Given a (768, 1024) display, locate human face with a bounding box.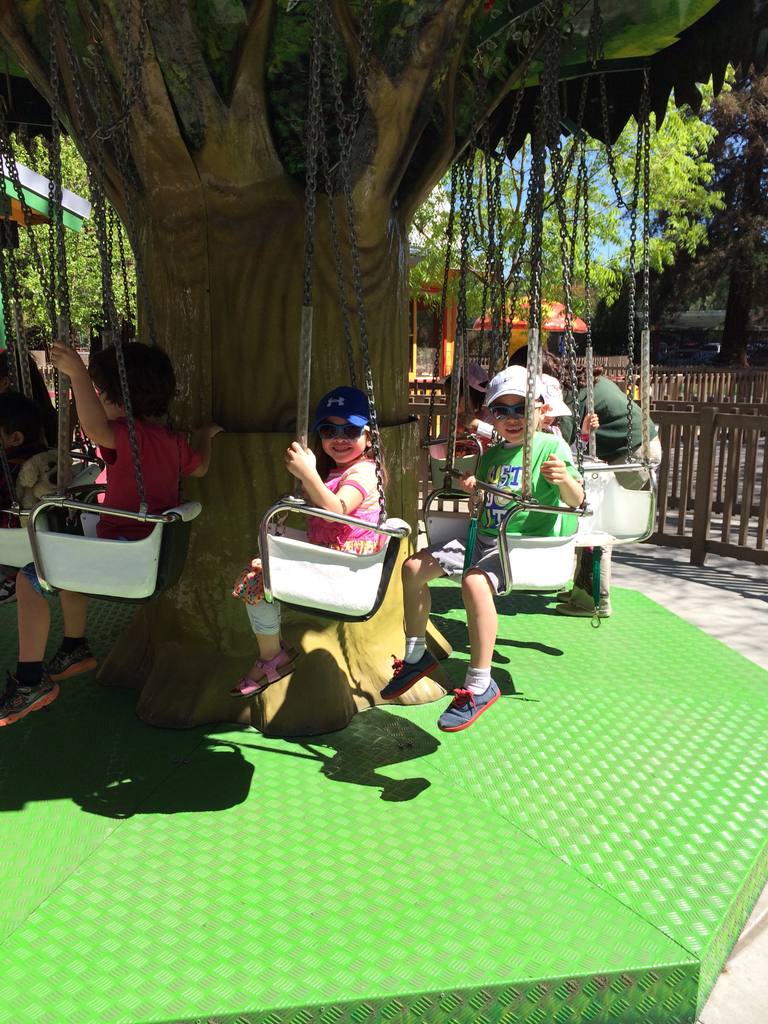
Located: (left=497, top=392, right=540, bottom=442).
